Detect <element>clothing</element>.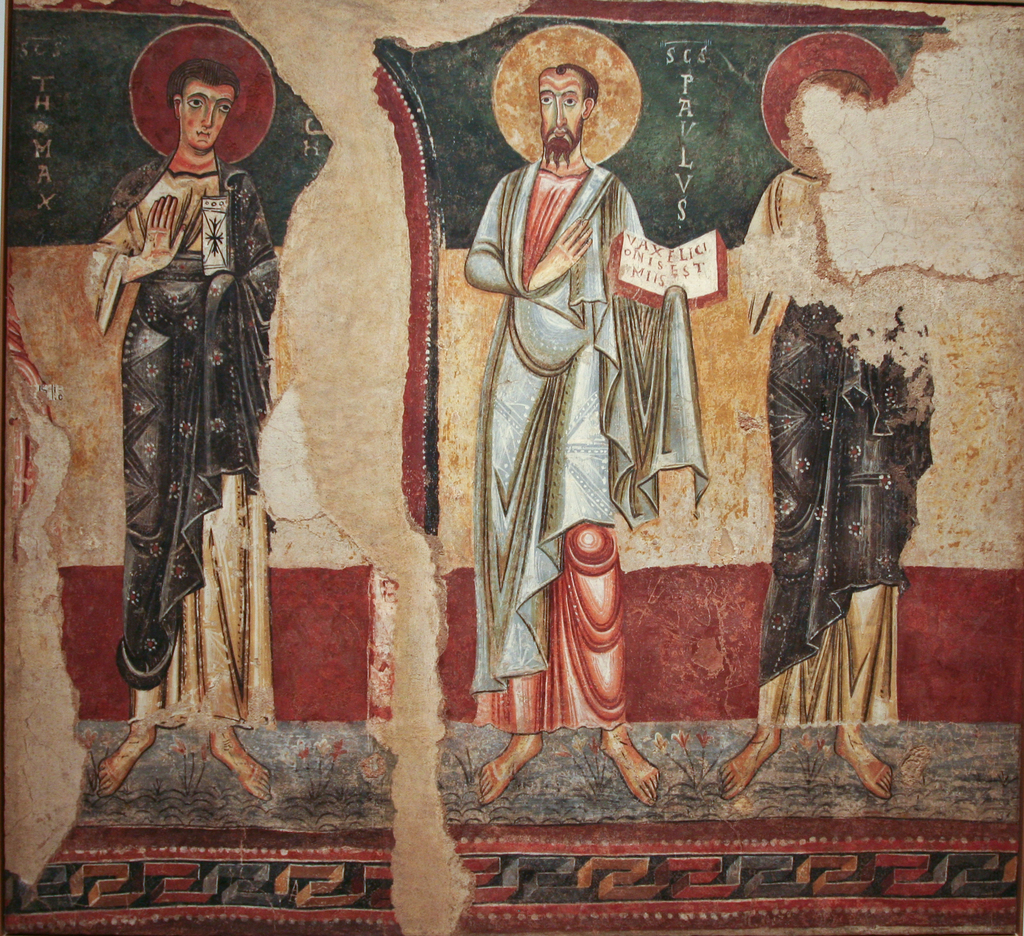
Detected at [x1=739, y1=160, x2=934, y2=730].
